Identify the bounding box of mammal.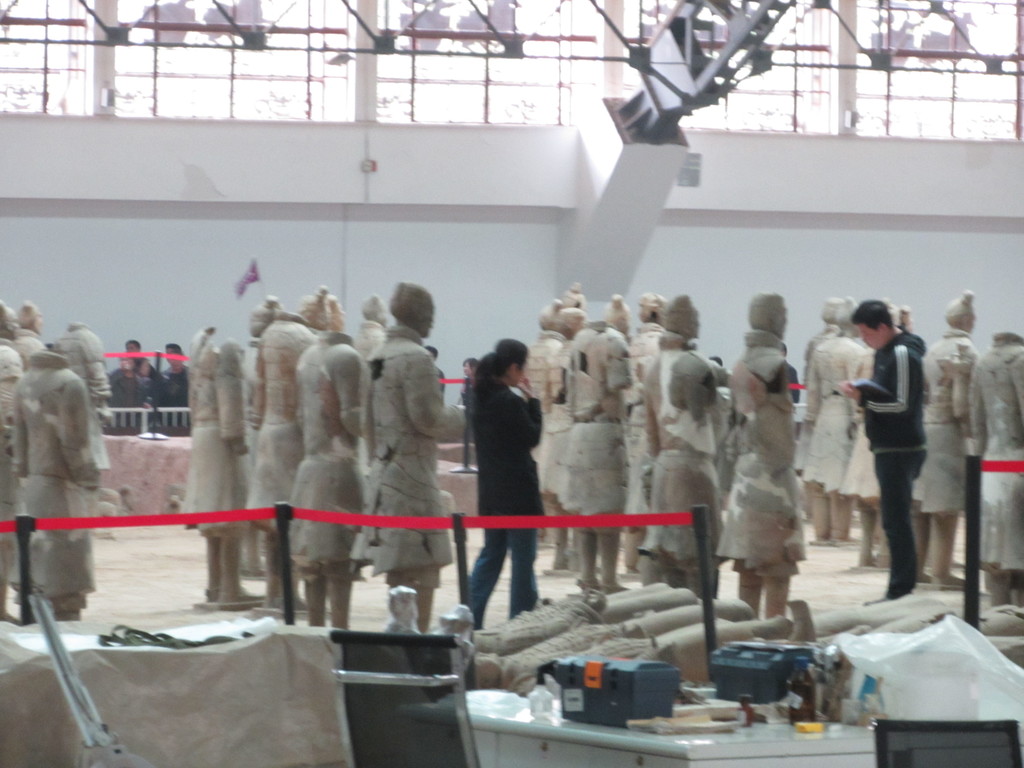
pyautogui.locateOnScreen(568, 316, 643, 588).
